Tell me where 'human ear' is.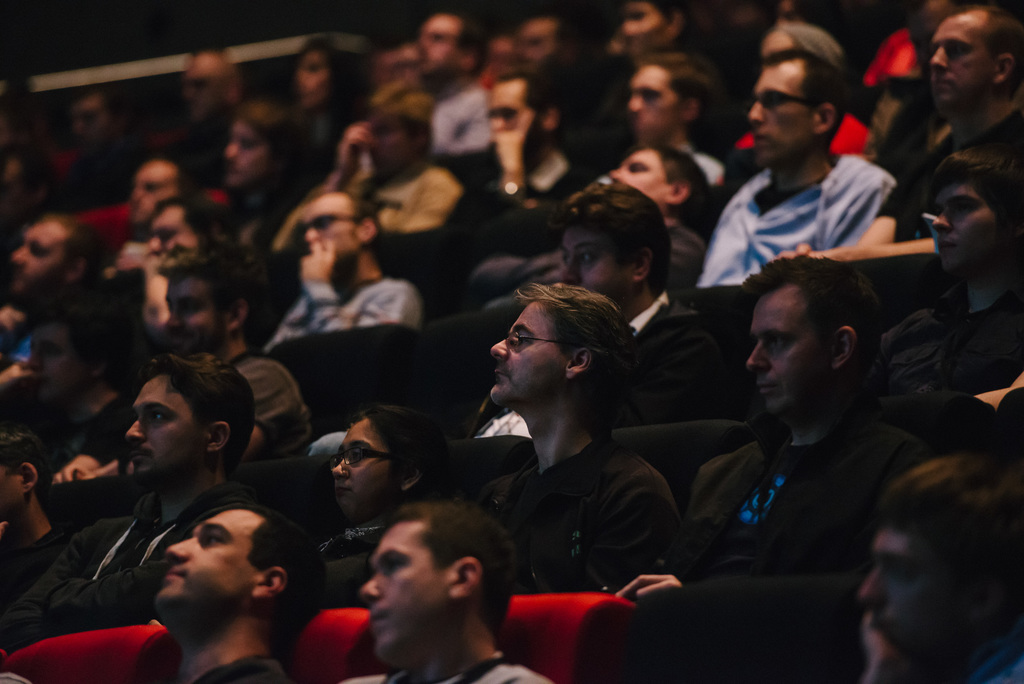
'human ear' is at pyautogui.locateOnScreen(990, 51, 1016, 86).
